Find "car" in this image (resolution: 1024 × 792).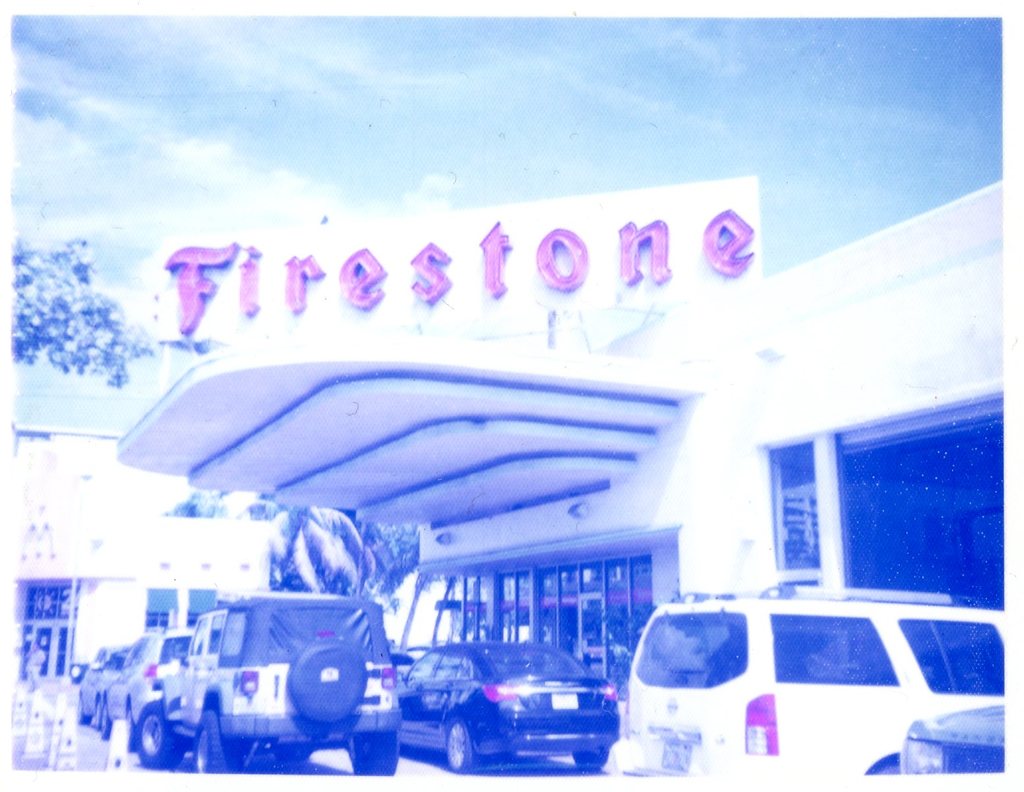
[x1=79, y1=643, x2=131, y2=726].
